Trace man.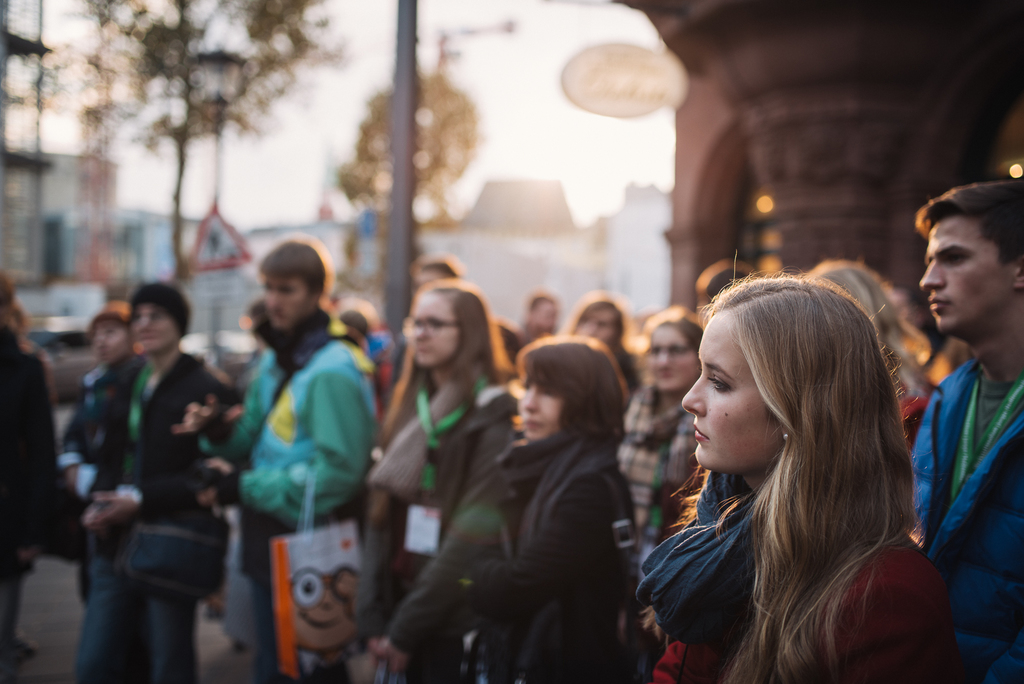
Traced to pyautogui.locateOnScreen(58, 304, 143, 498).
